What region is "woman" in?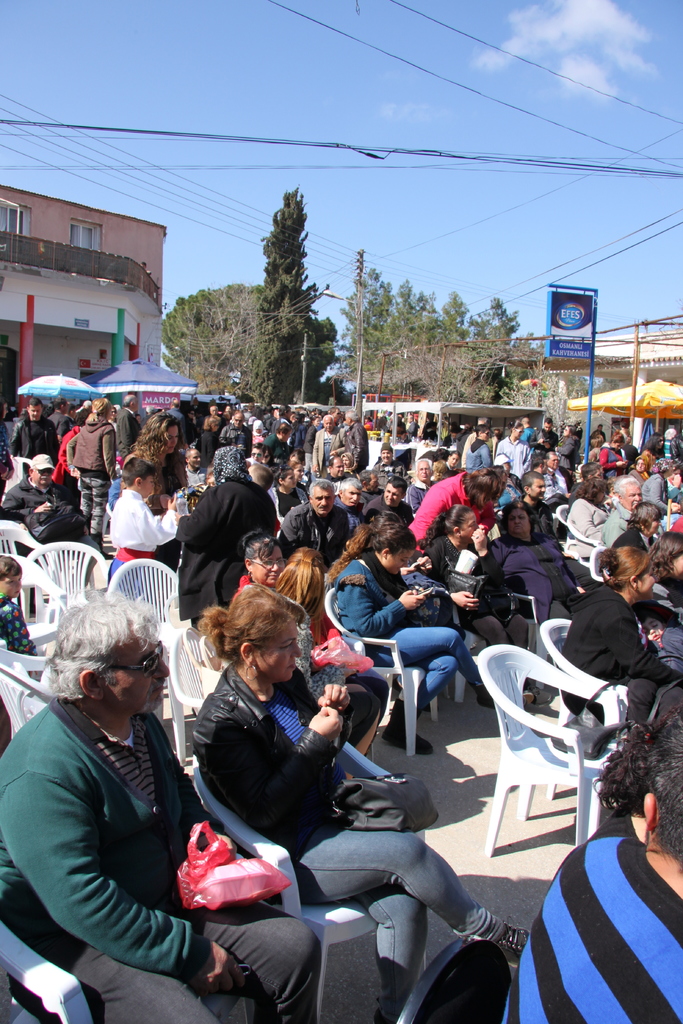
[106, 412, 188, 589].
